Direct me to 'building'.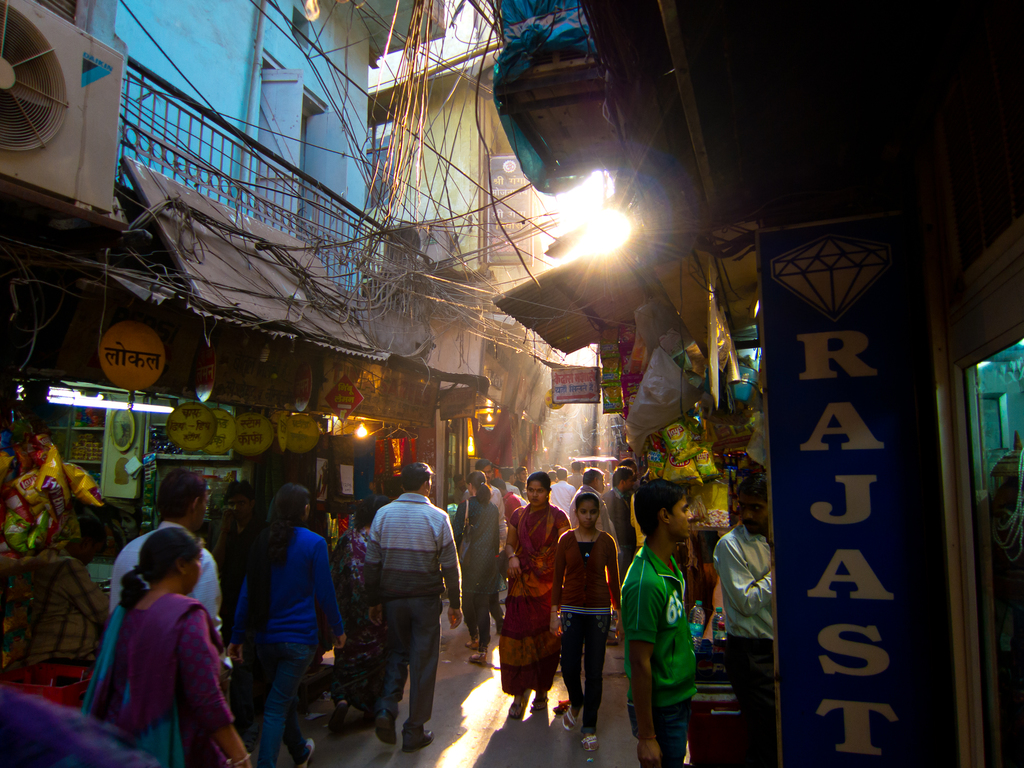
Direction: bbox(0, 0, 383, 303).
